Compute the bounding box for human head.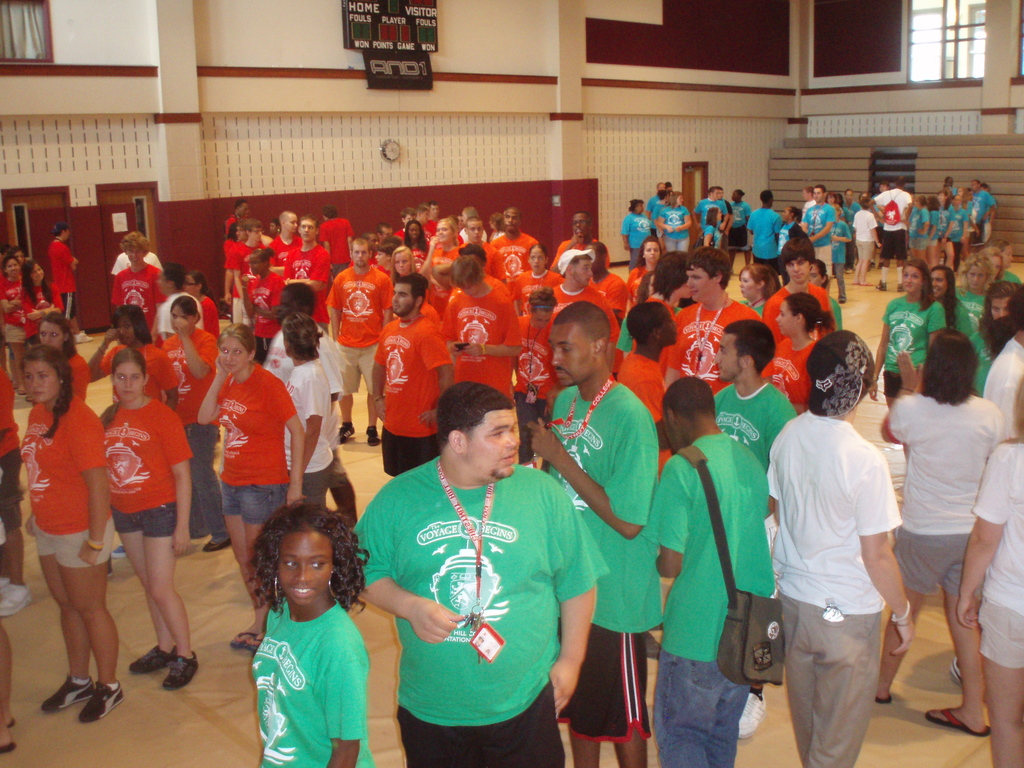
<bbox>712, 317, 775, 381</bbox>.
